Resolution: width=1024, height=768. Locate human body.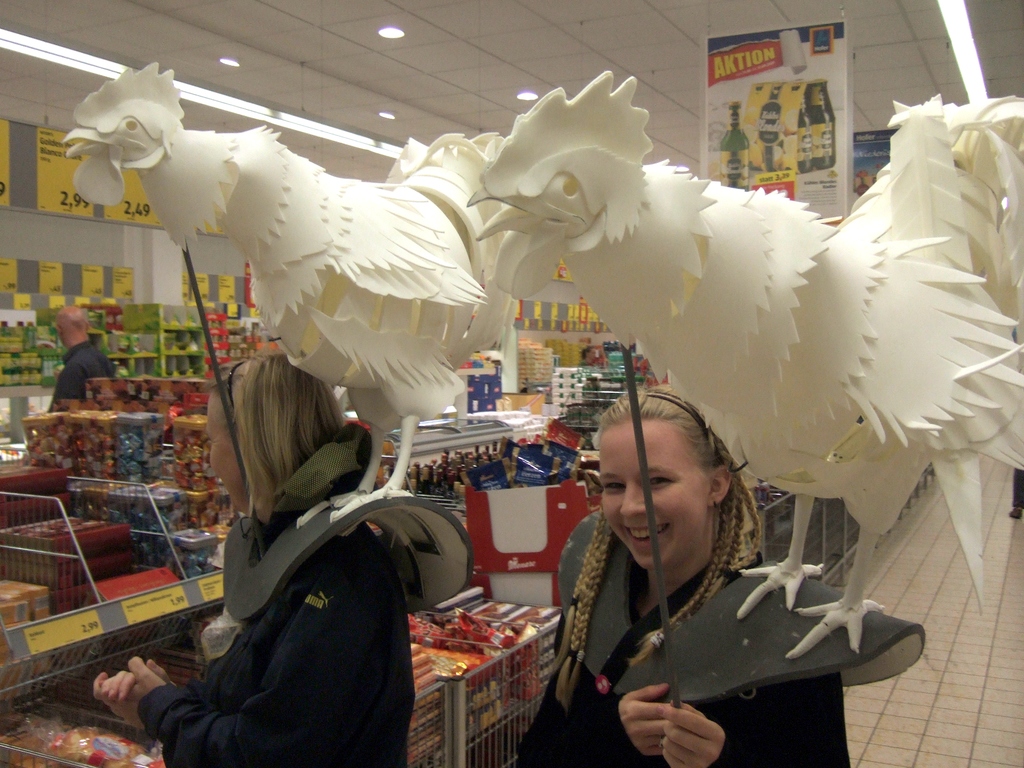
543,393,861,760.
